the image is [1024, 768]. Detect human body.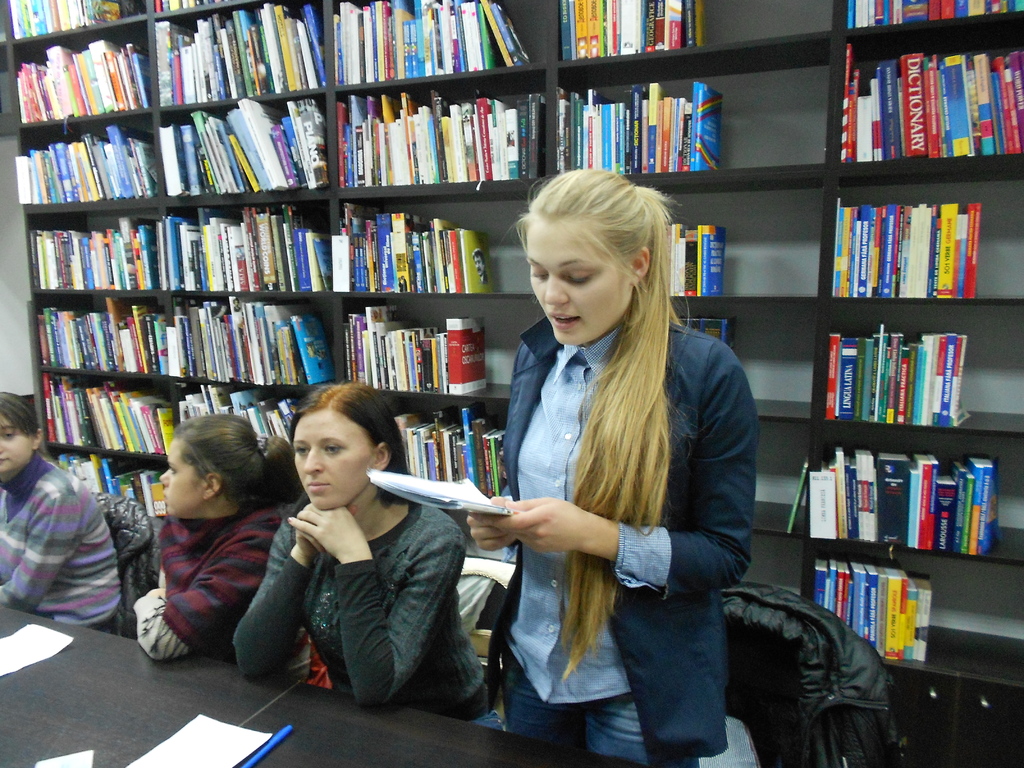
Detection: left=466, top=156, right=767, bottom=767.
